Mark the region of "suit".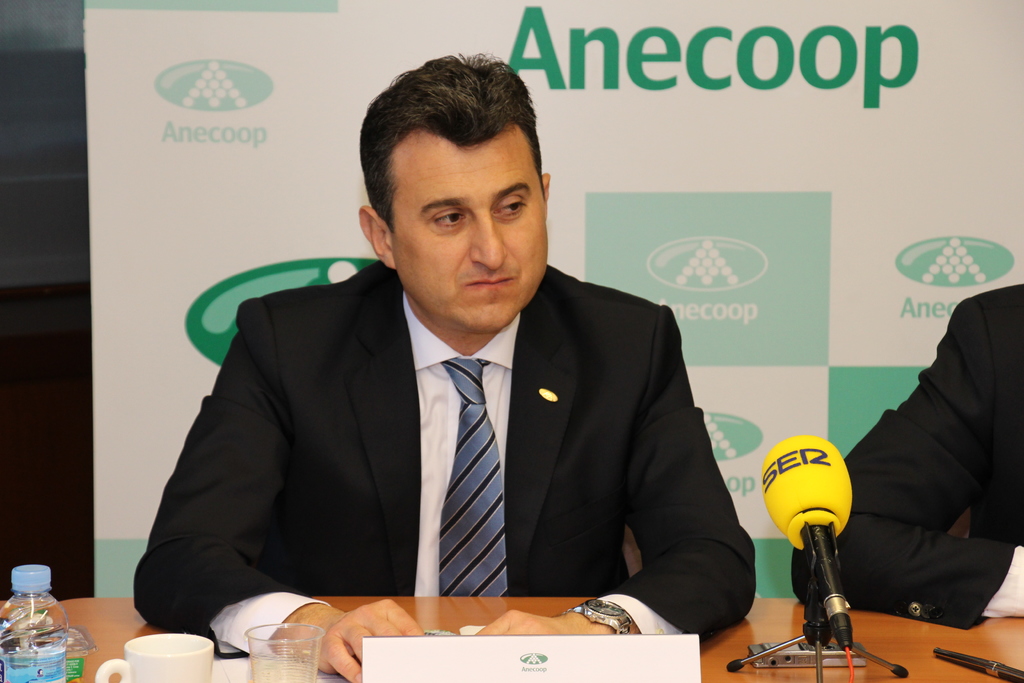
Region: bbox=(791, 285, 1023, 633).
